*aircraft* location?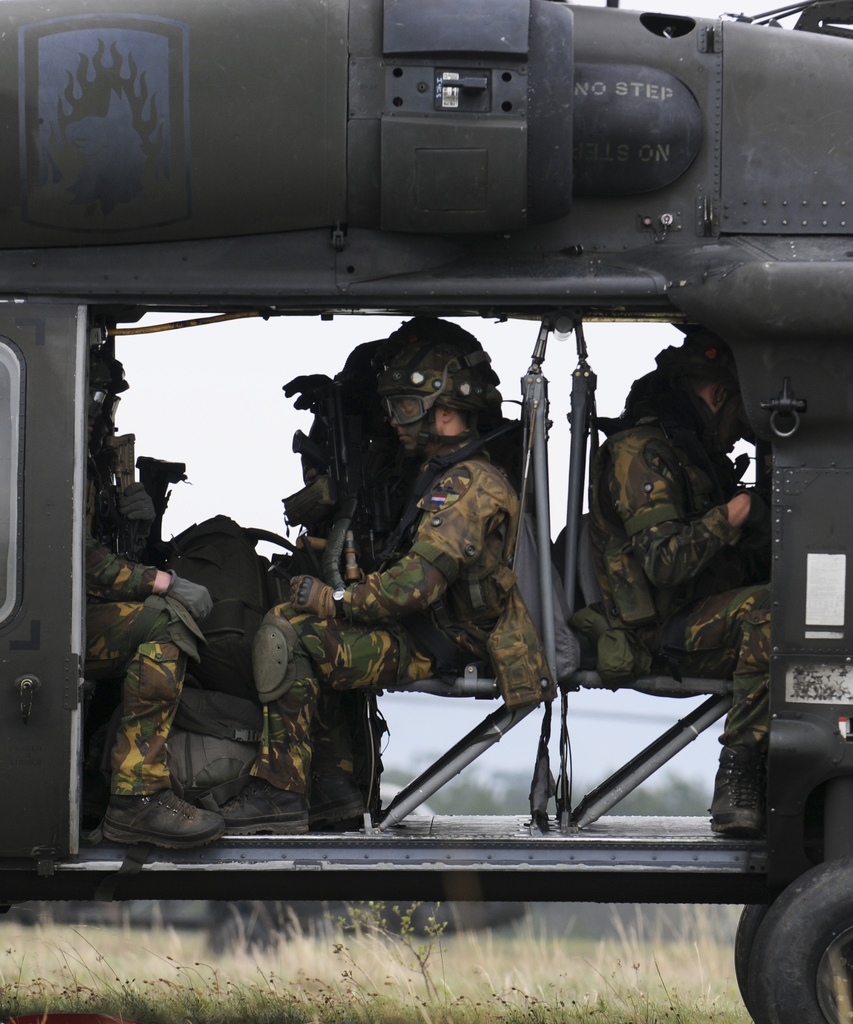
<bbox>72, 0, 852, 977</bbox>
